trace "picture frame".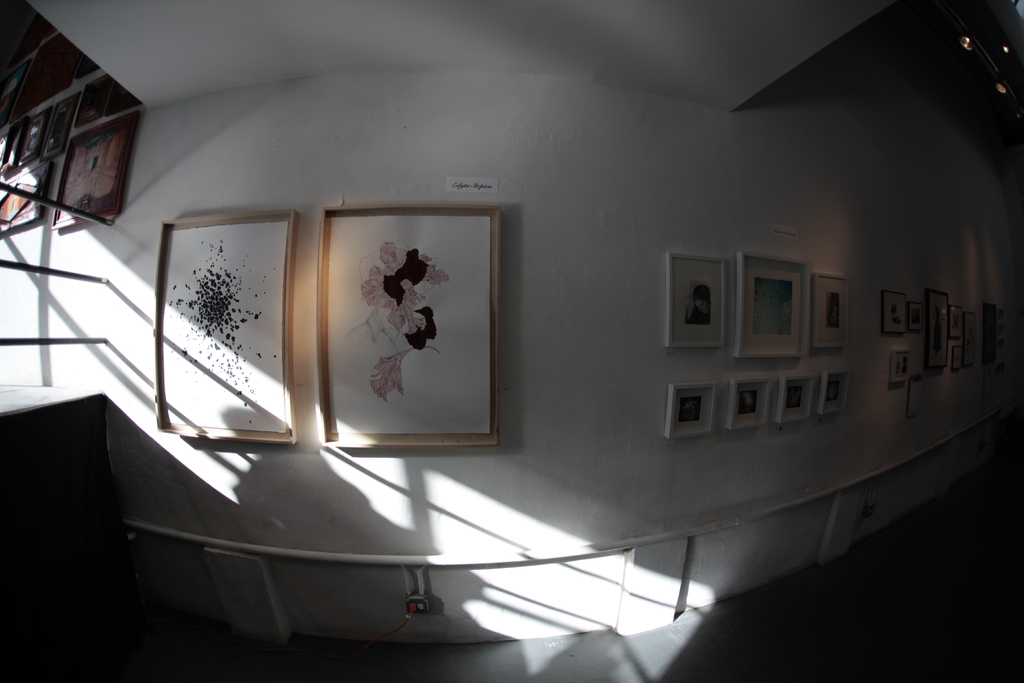
Traced to BBox(316, 199, 502, 447).
